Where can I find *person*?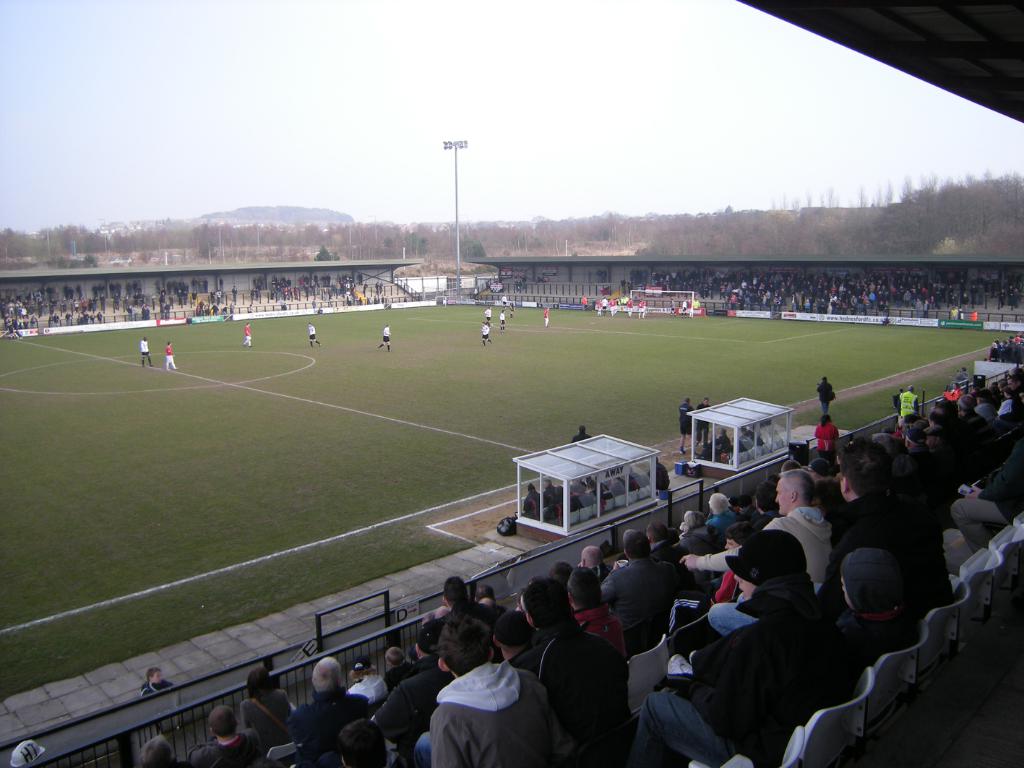
You can find it at 582:297:588:308.
